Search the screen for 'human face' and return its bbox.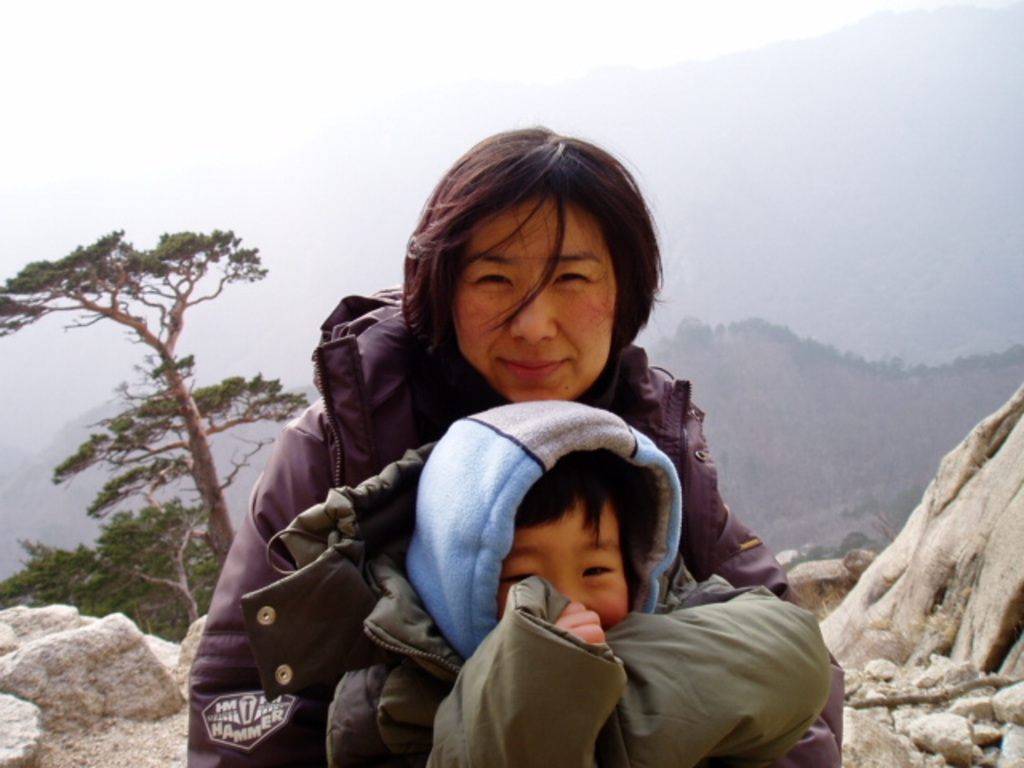
Found: Rect(498, 501, 622, 622).
